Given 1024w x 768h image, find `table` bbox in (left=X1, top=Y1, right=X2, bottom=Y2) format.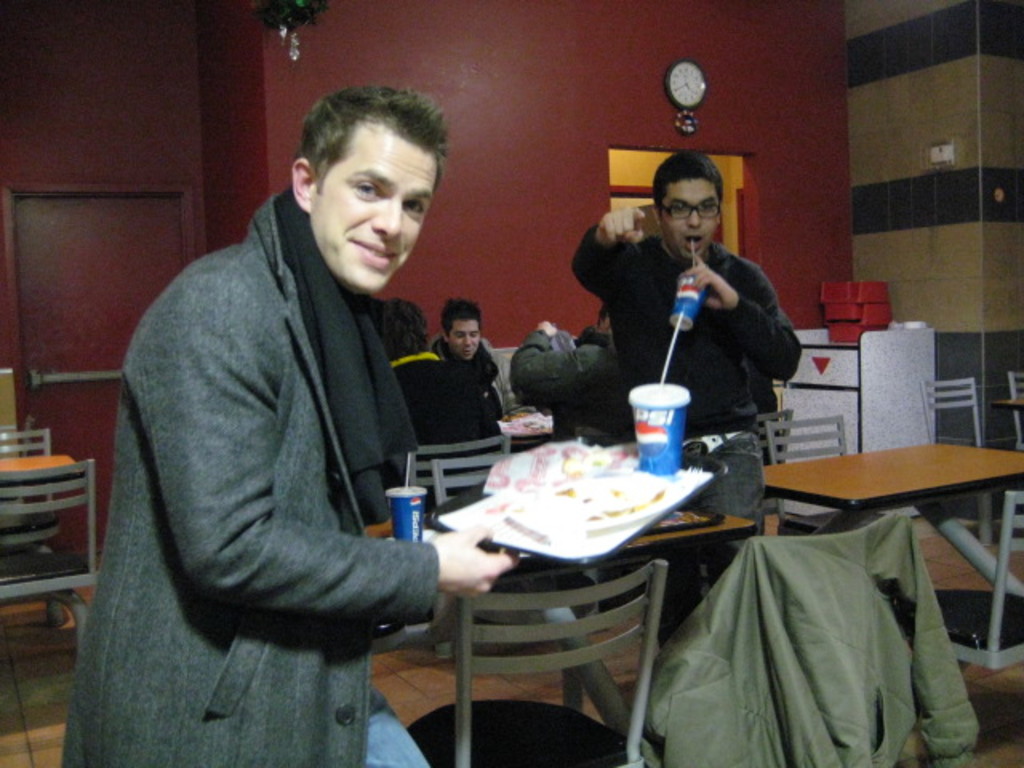
(left=0, top=454, right=74, bottom=475).
